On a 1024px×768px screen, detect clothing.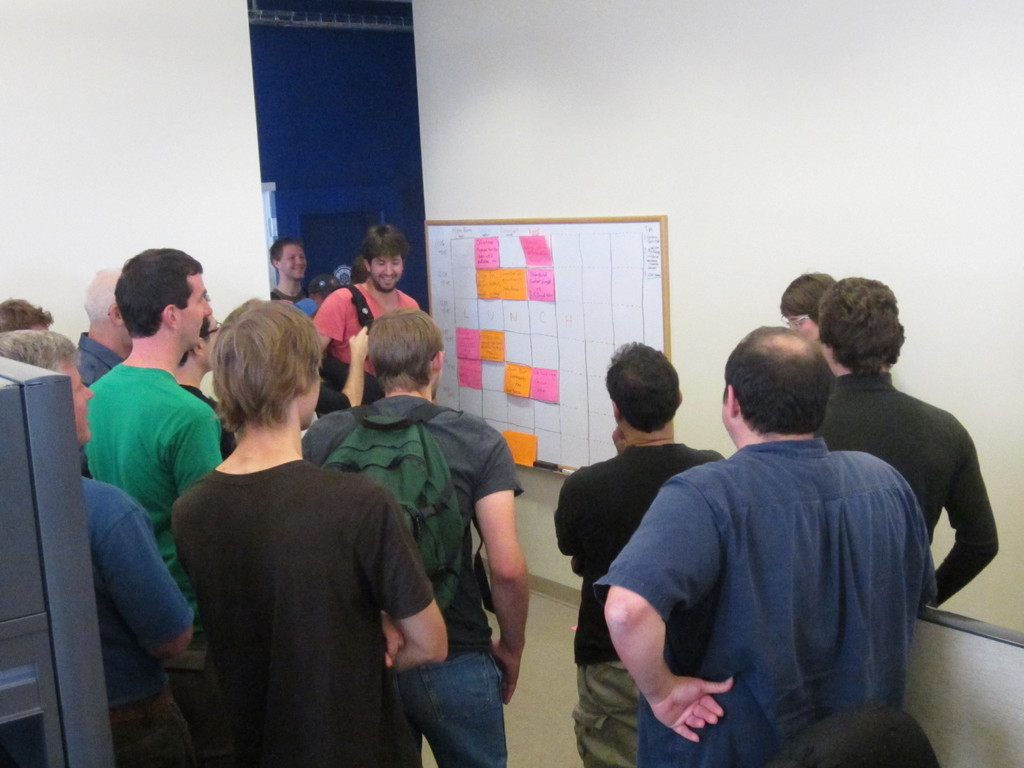
bbox=(312, 388, 529, 767).
